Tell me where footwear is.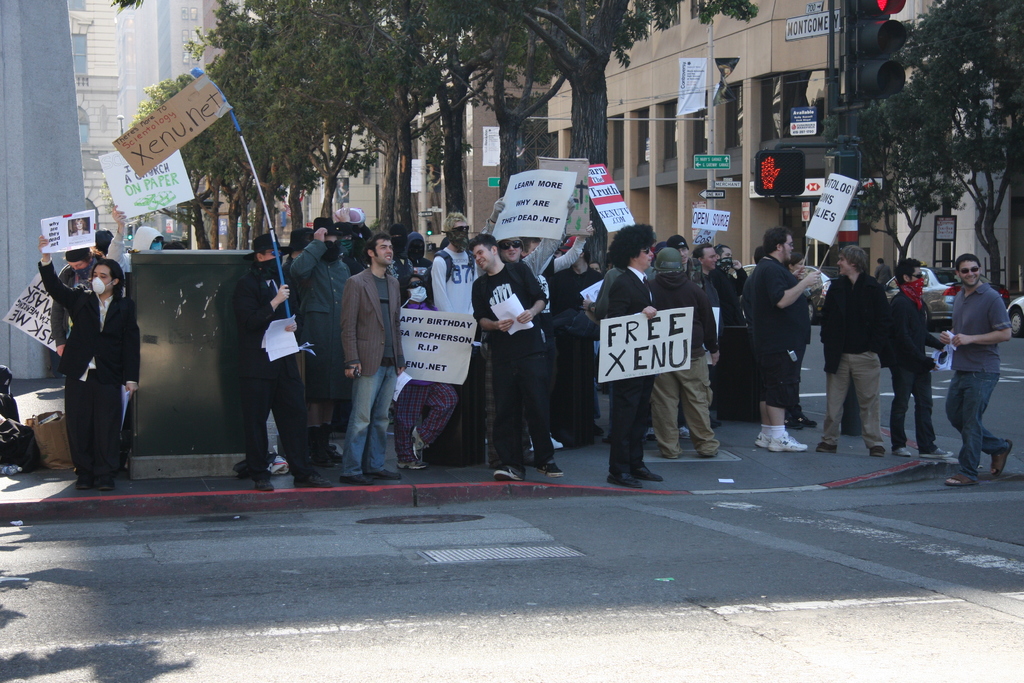
footwear is at <box>950,466,977,488</box>.
